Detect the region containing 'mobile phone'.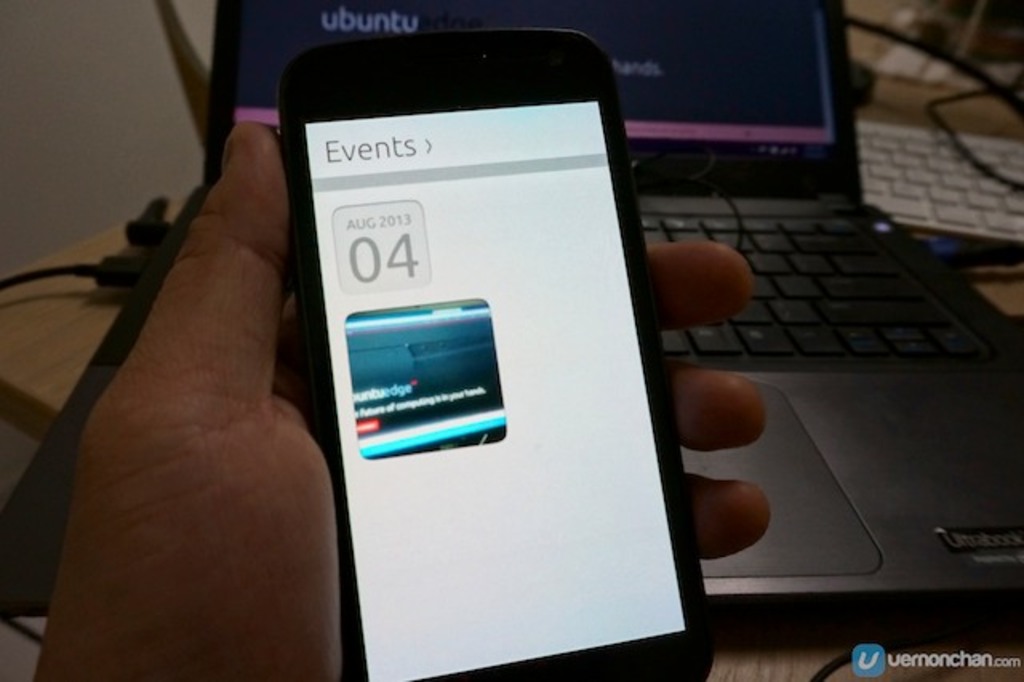
264, 16, 682, 660.
